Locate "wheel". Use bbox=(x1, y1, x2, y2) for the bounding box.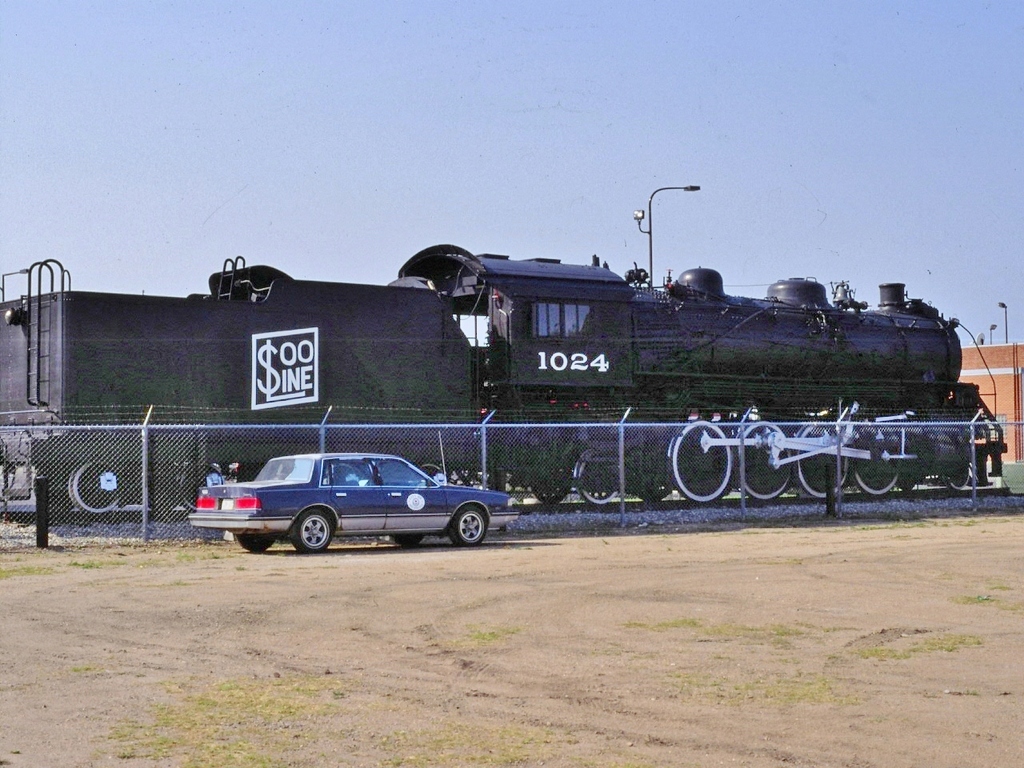
bbox=(665, 418, 744, 502).
